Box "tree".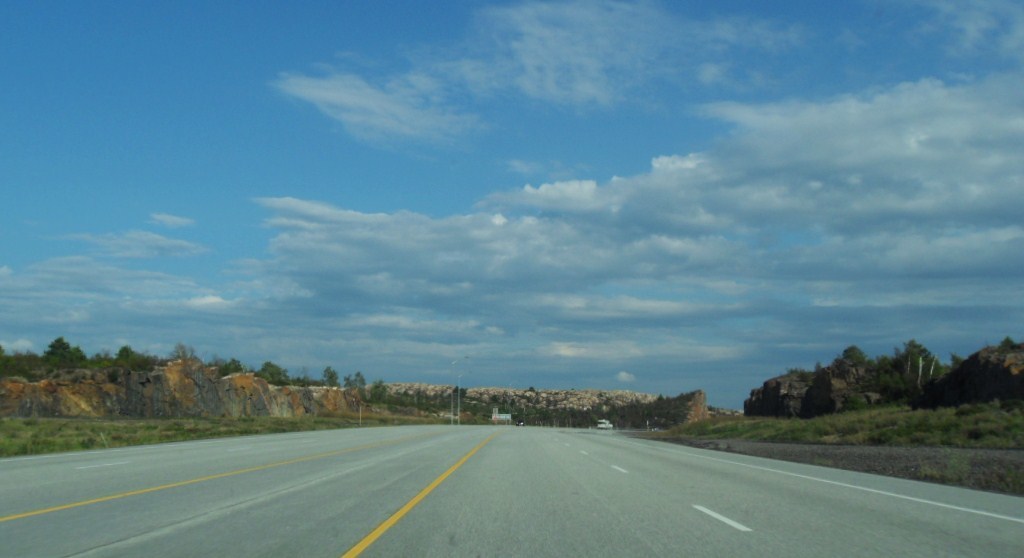
329/369/341/385.
